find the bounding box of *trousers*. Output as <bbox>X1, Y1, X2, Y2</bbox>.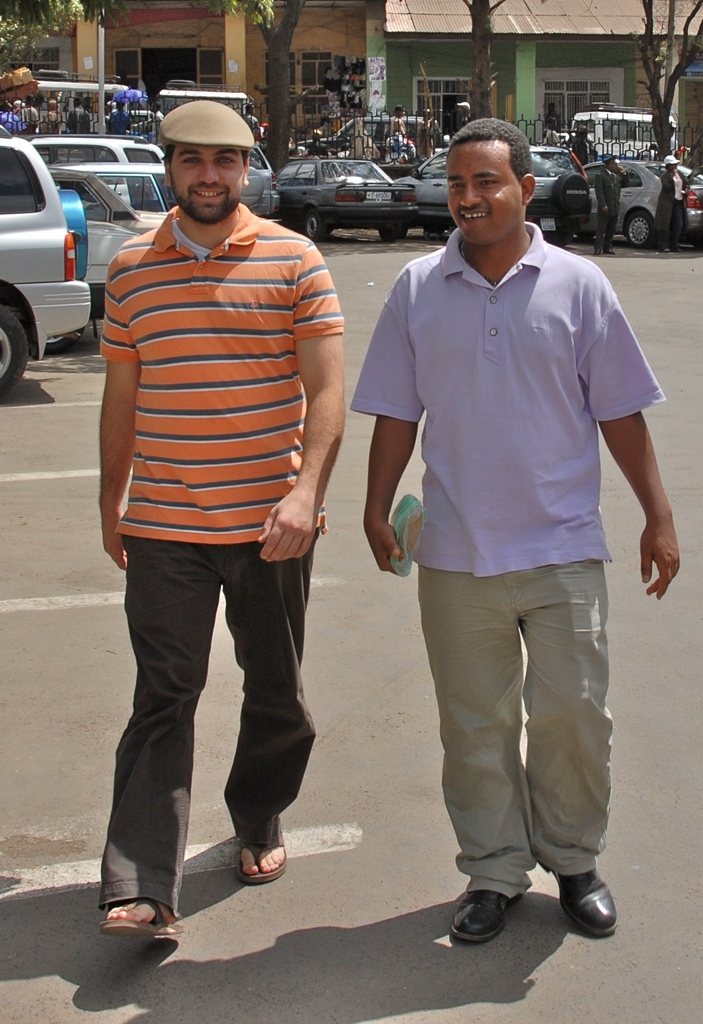
<bbox>86, 540, 318, 919</bbox>.
